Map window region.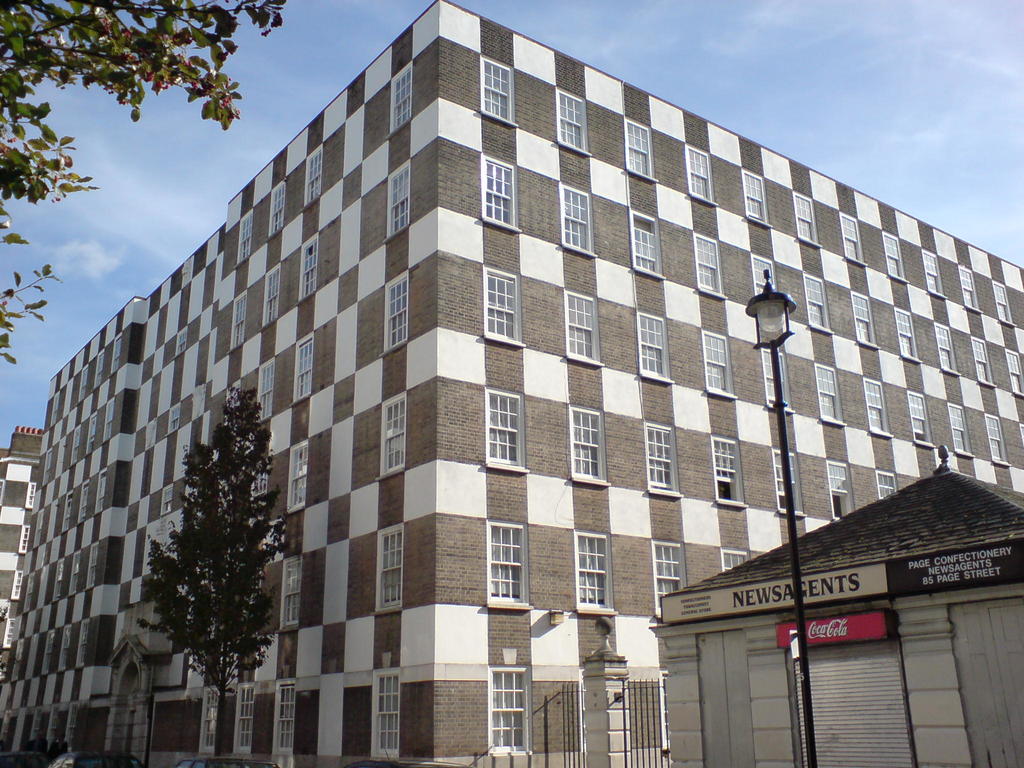
Mapped to pyautogui.locateOnScreen(44, 444, 53, 488).
